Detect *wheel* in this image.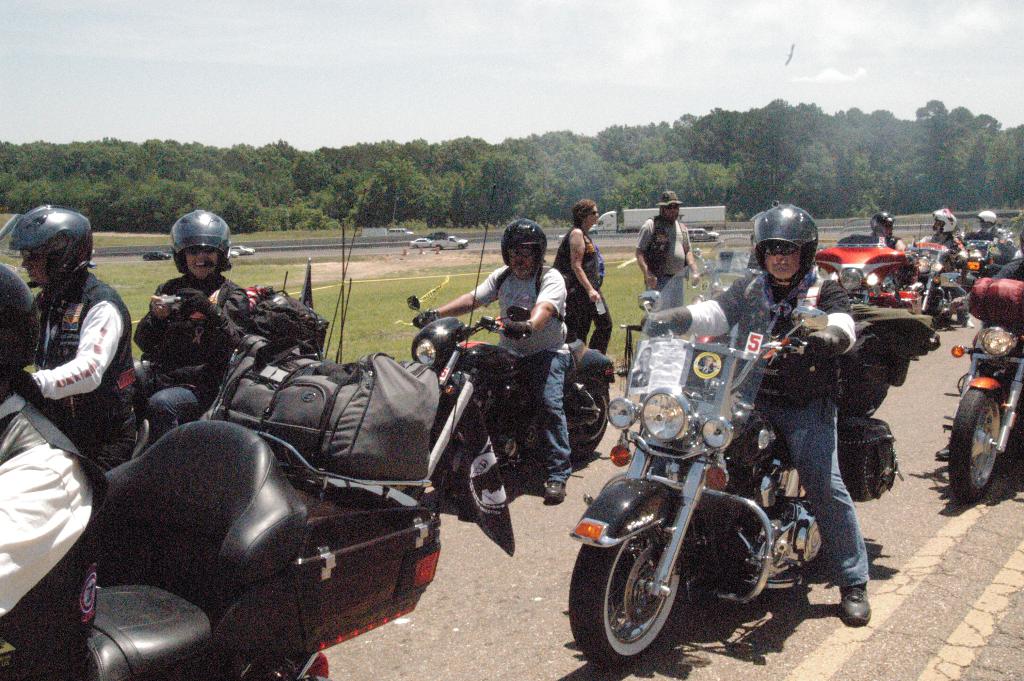
Detection: <bbox>572, 388, 612, 461</bbox>.
